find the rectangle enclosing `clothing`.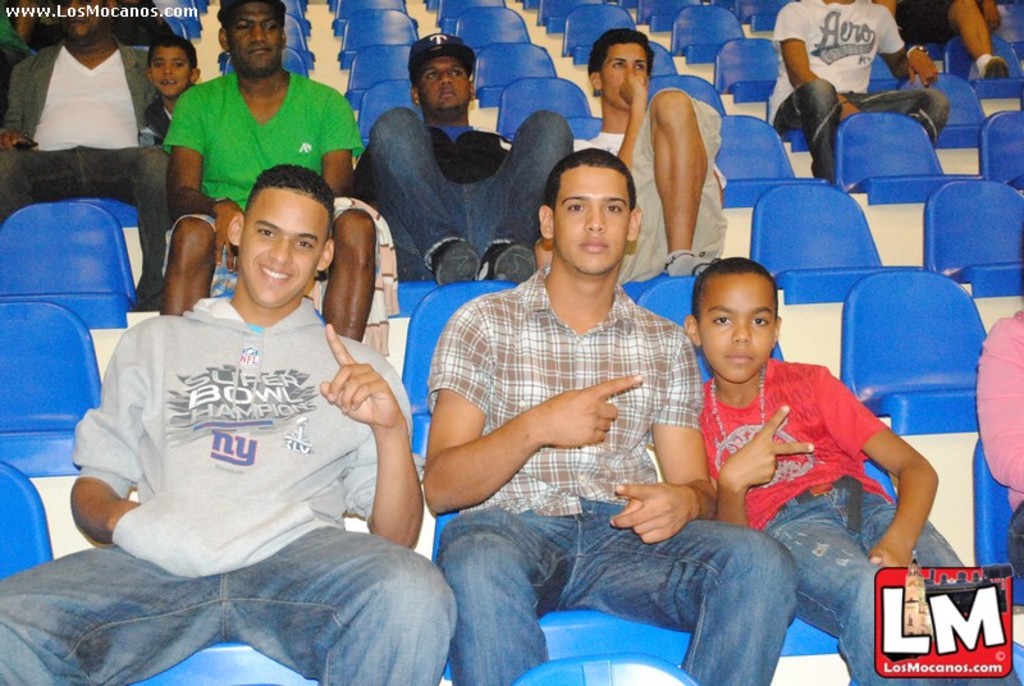
select_region(146, 90, 196, 142).
